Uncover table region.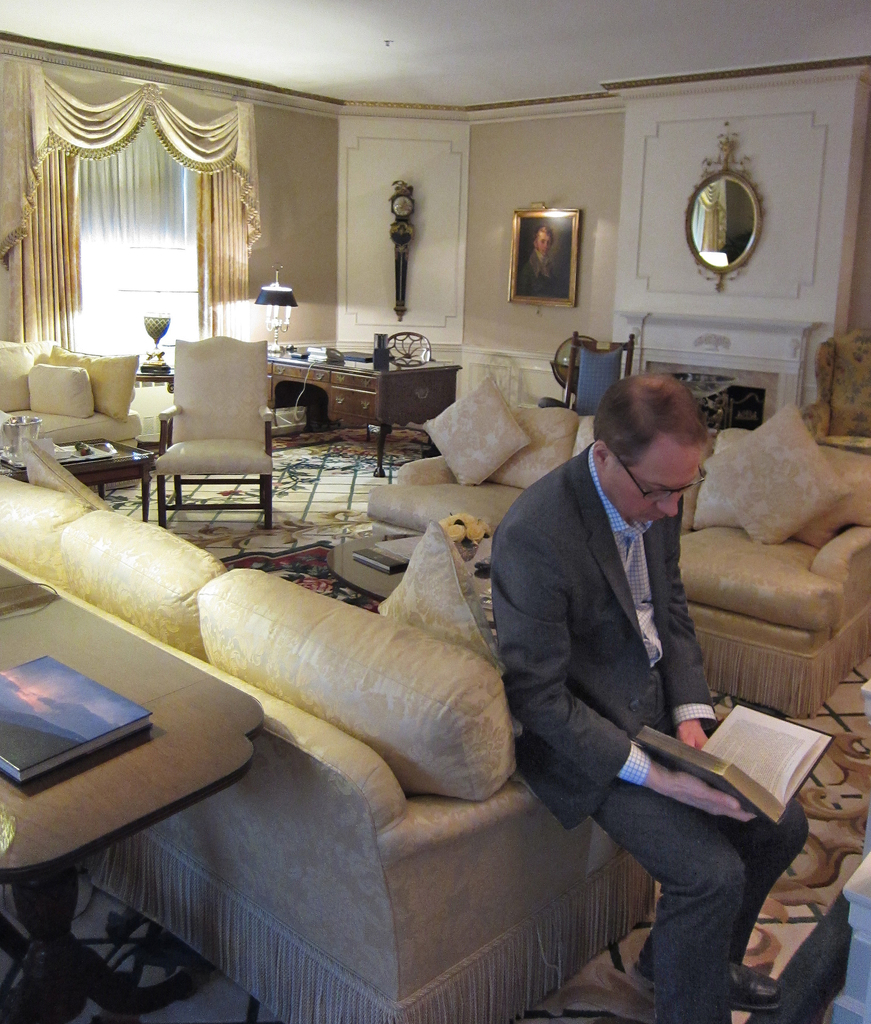
Uncovered: x1=0 y1=429 x2=165 y2=525.
